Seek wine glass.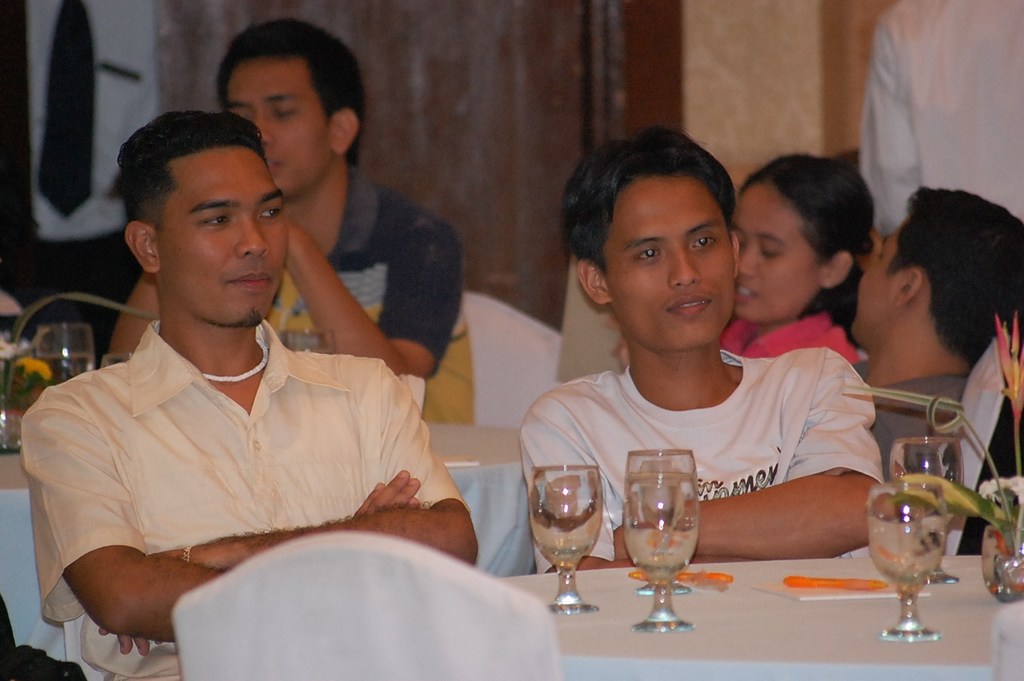
<box>526,462,605,613</box>.
